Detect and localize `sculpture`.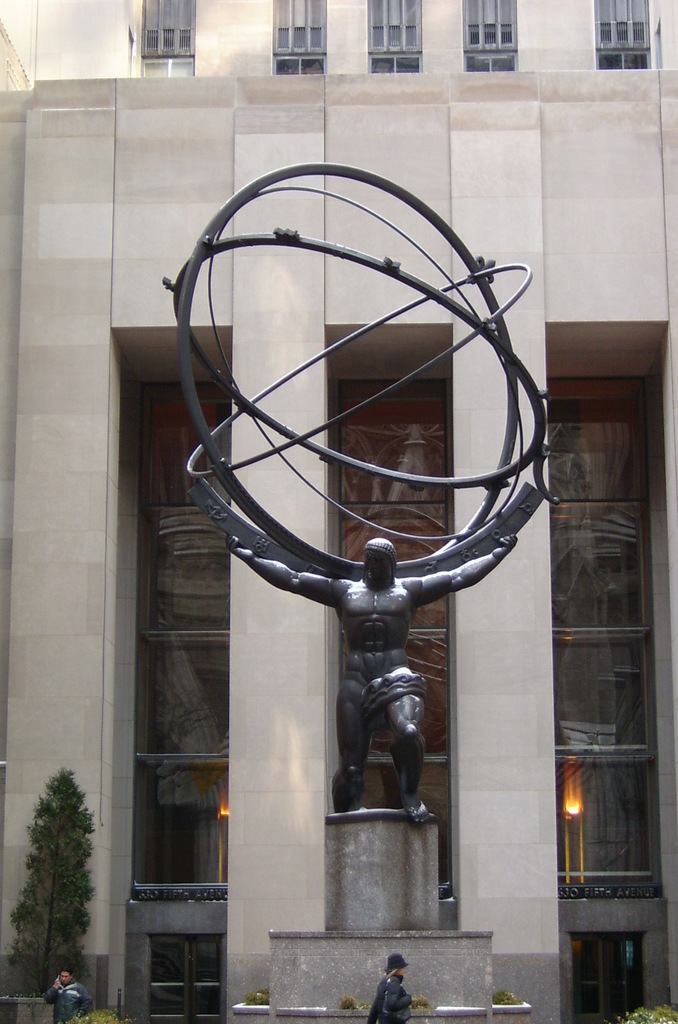
Localized at [158,154,593,828].
